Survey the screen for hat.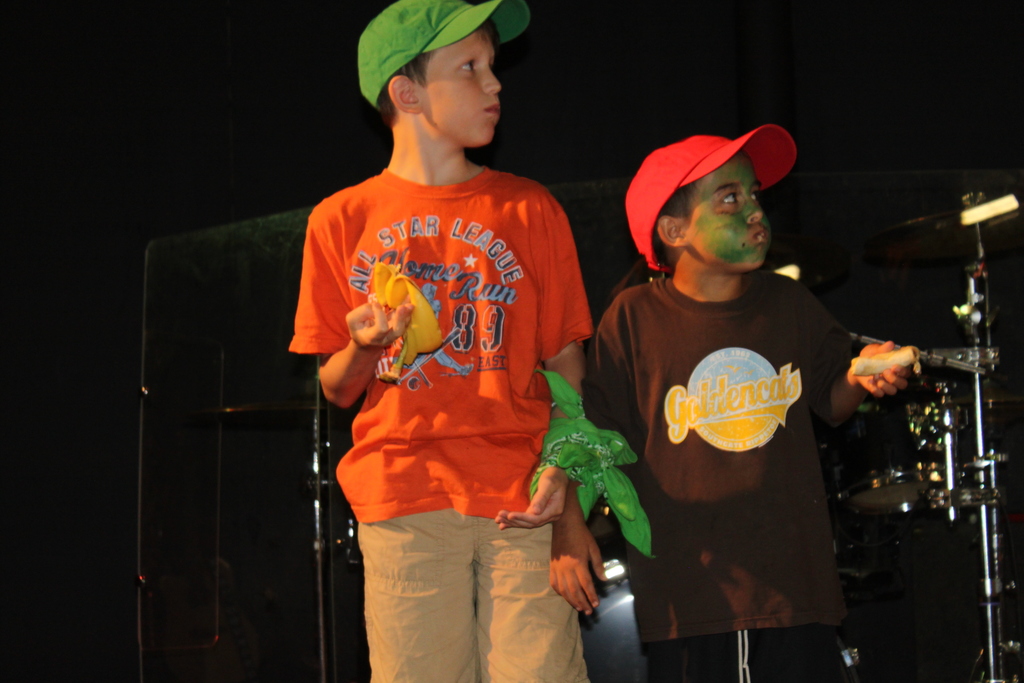
Survey found: (360,0,534,110).
